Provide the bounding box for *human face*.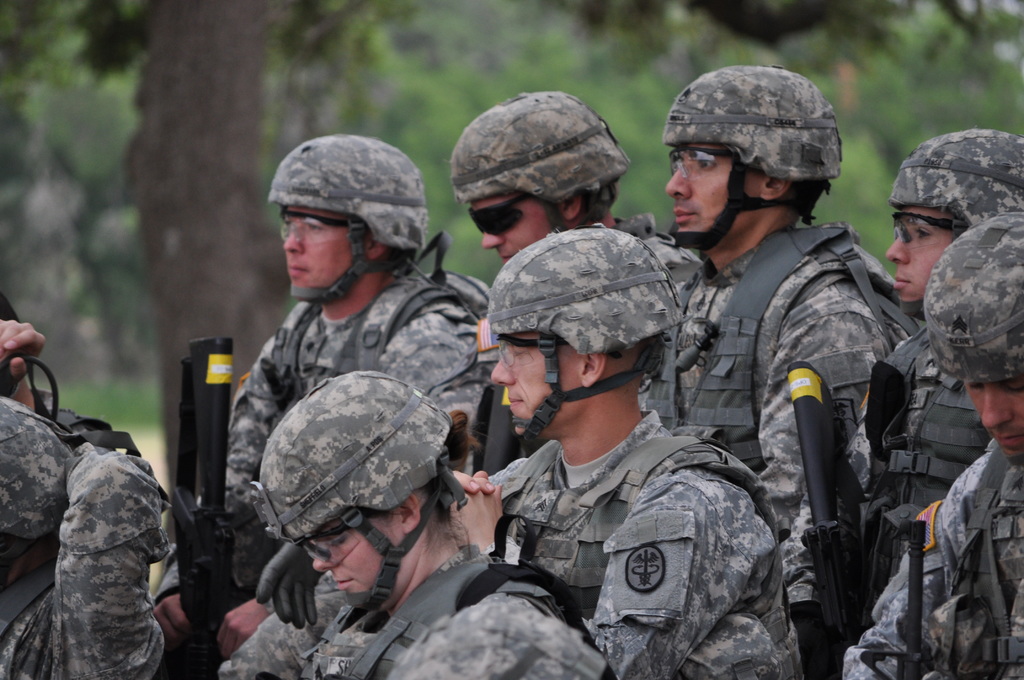
BBox(965, 376, 1018, 465).
